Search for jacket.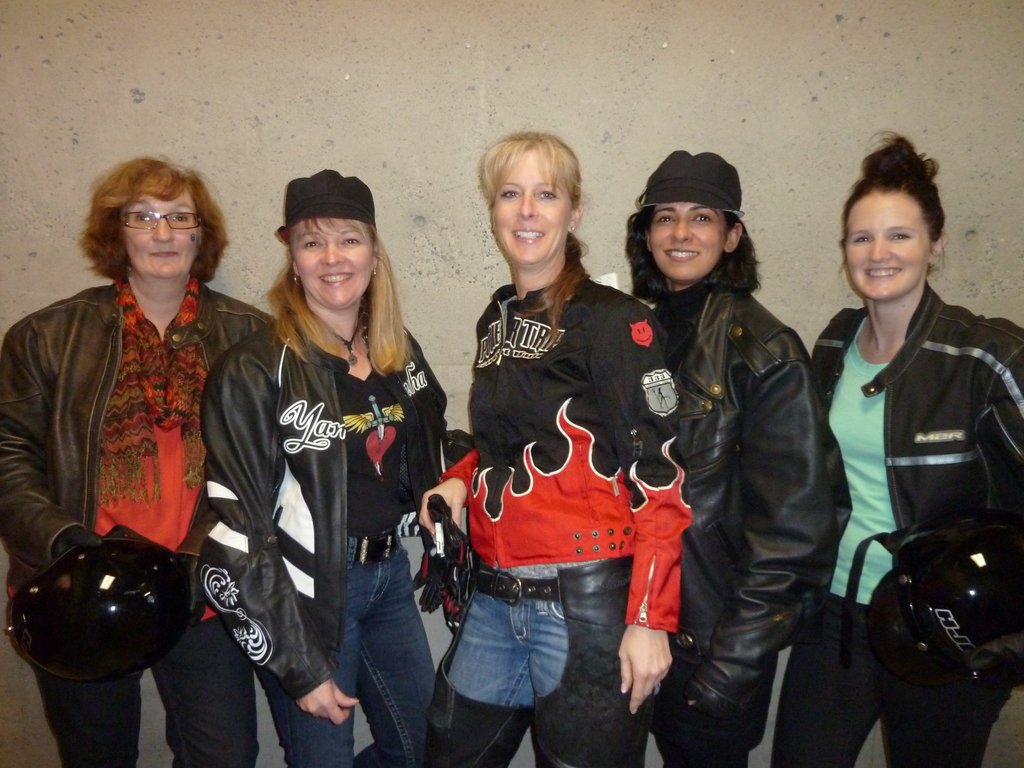
Found at Rect(450, 254, 685, 638).
